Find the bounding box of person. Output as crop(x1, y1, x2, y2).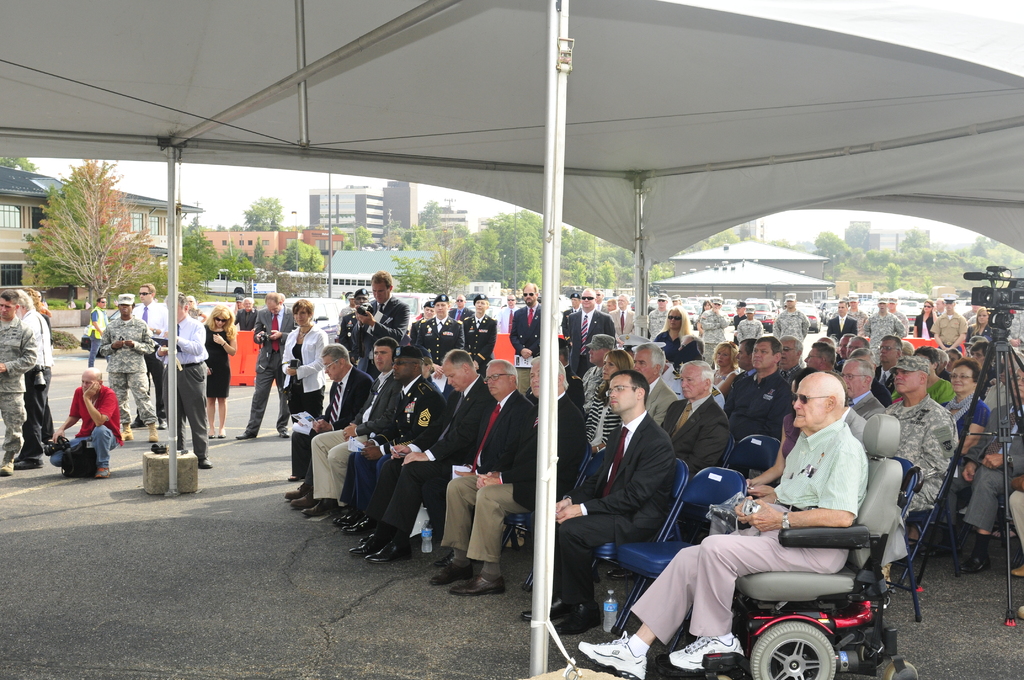
crop(194, 303, 237, 438).
